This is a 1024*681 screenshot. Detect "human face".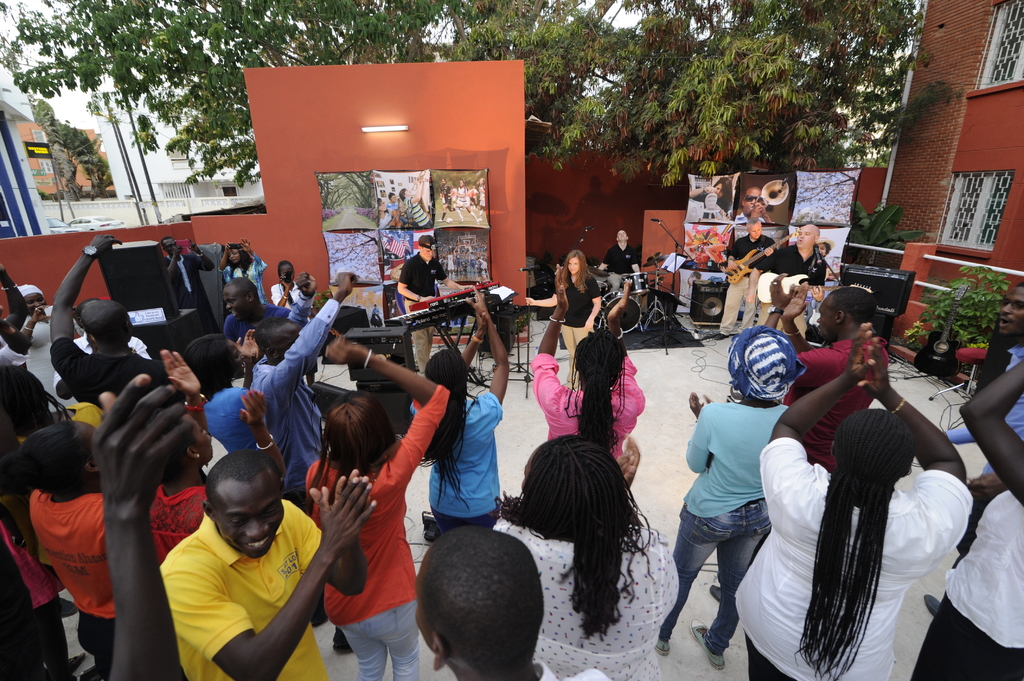
crop(181, 410, 215, 460).
